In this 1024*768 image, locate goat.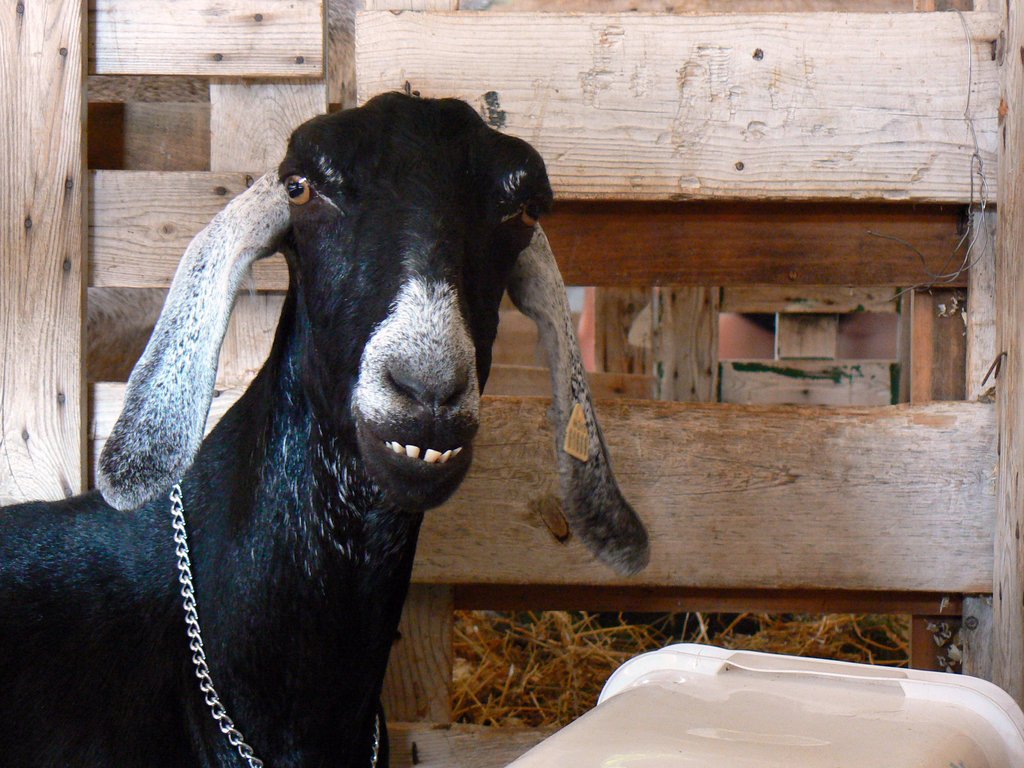
Bounding box: box(0, 92, 651, 767).
